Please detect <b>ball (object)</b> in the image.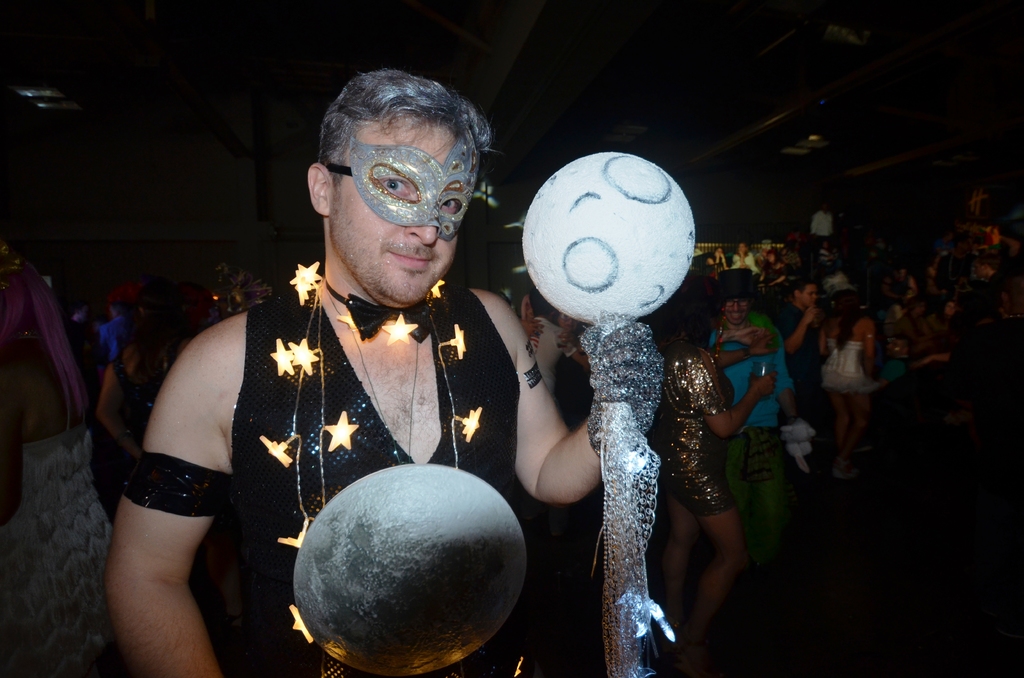
bbox=[292, 461, 528, 674].
